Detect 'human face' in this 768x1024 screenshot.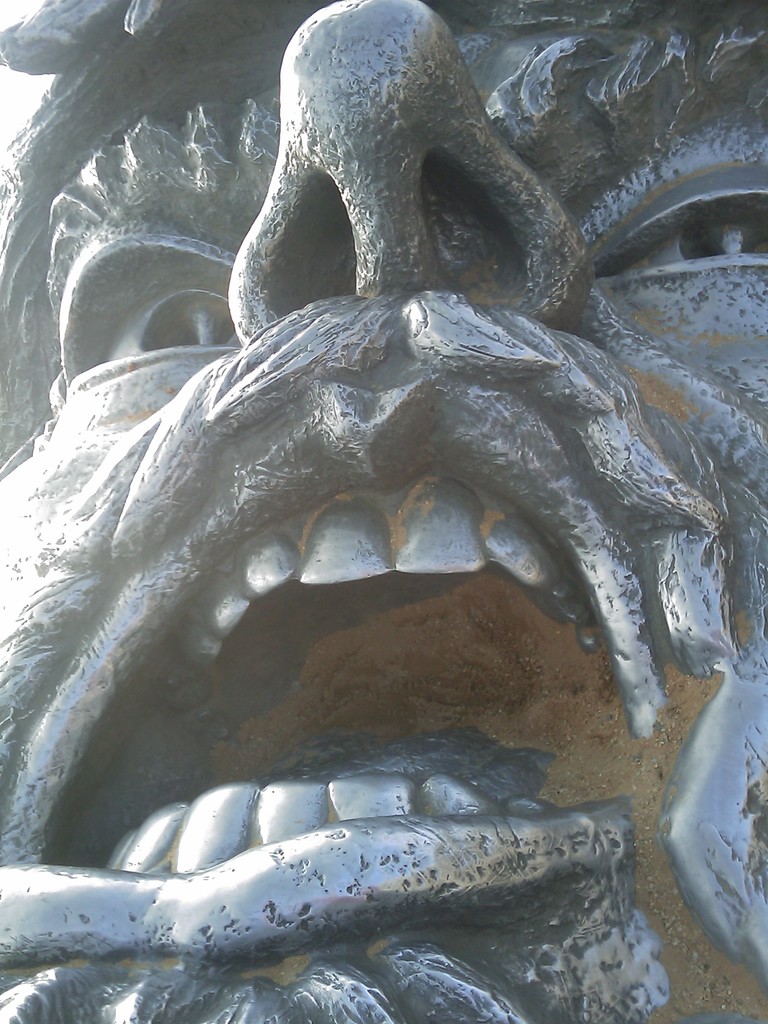
Detection: Rect(0, 0, 767, 1023).
